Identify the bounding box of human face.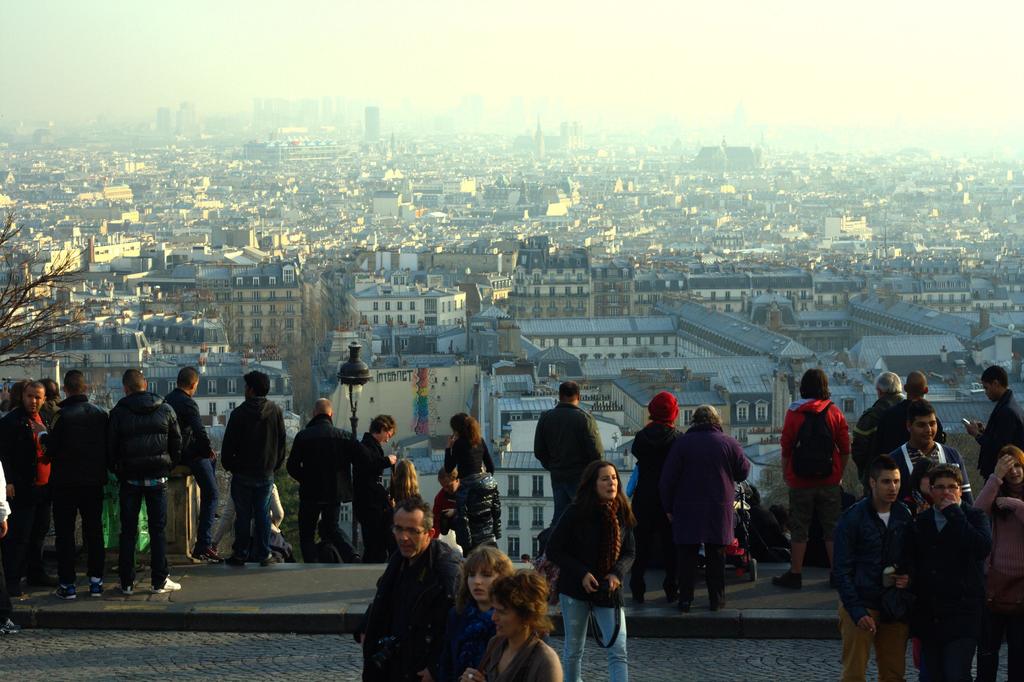
(left=189, top=379, right=200, bottom=397).
